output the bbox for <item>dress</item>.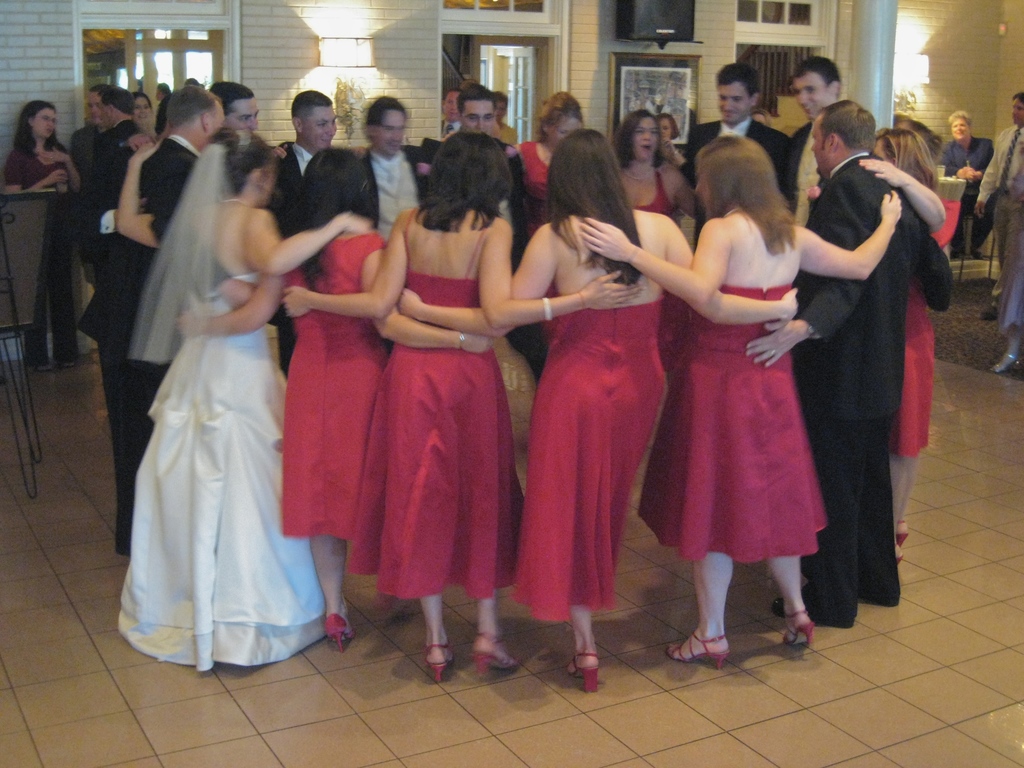
(520, 280, 677, 620).
